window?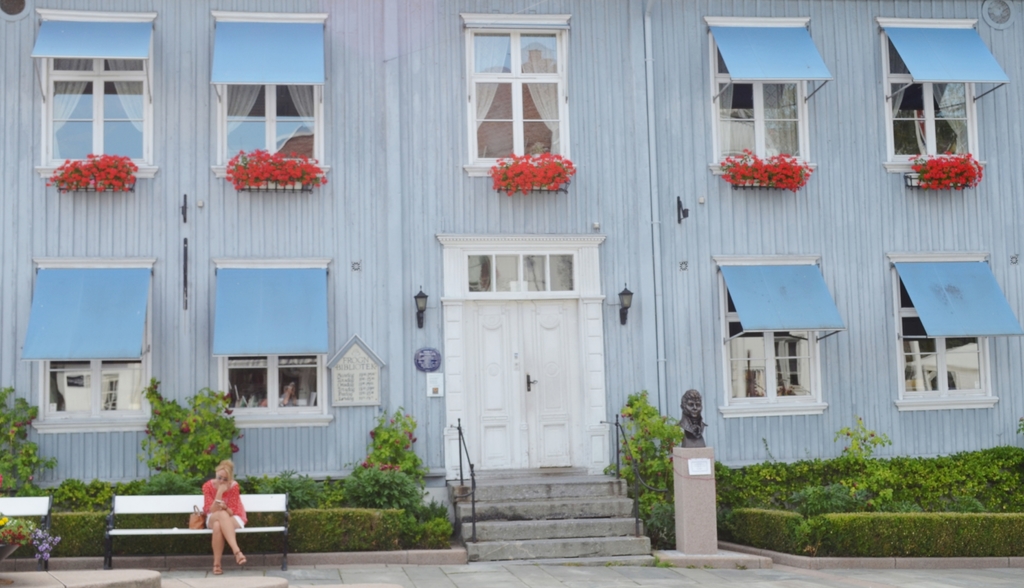
bbox=(886, 252, 995, 412)
